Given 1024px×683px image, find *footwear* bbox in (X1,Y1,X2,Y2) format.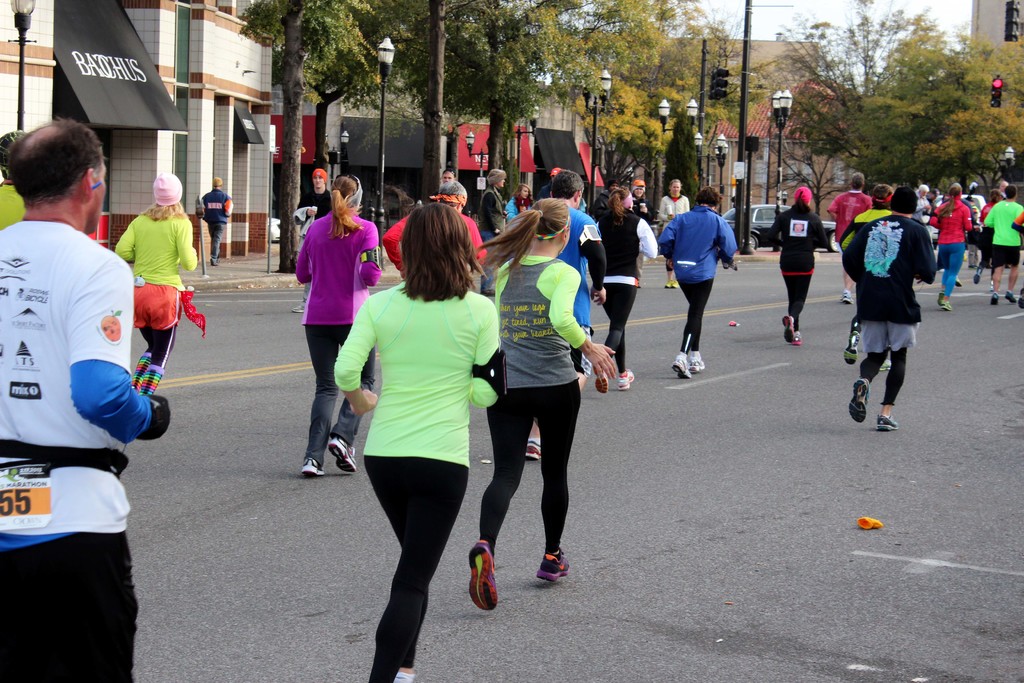
(468,539,497,612).
